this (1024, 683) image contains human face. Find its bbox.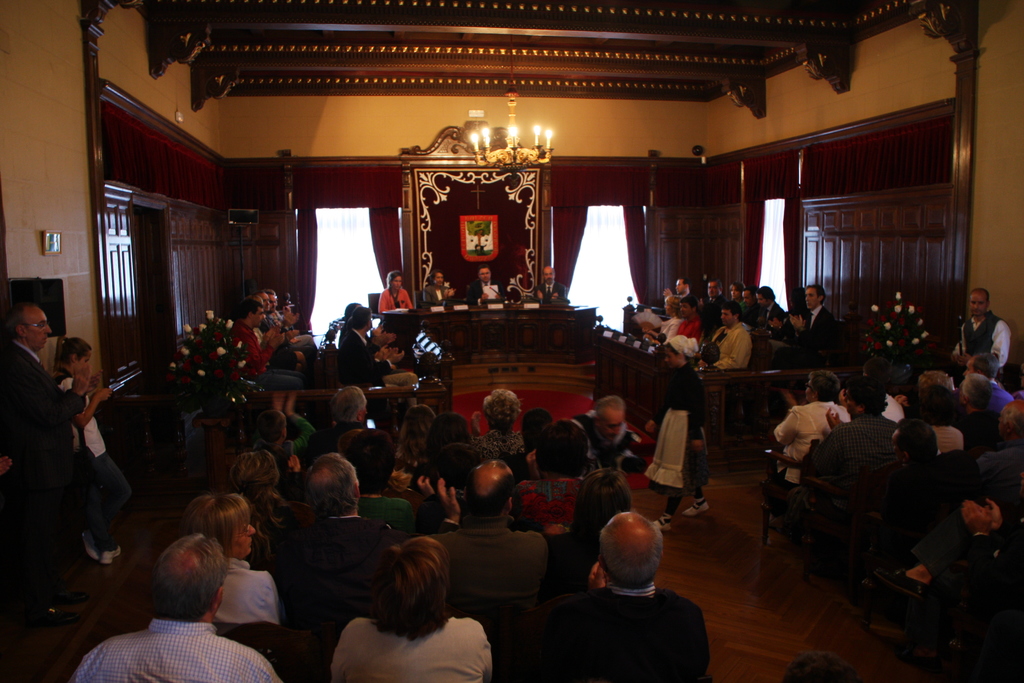
(720, 309, 733, 324).
